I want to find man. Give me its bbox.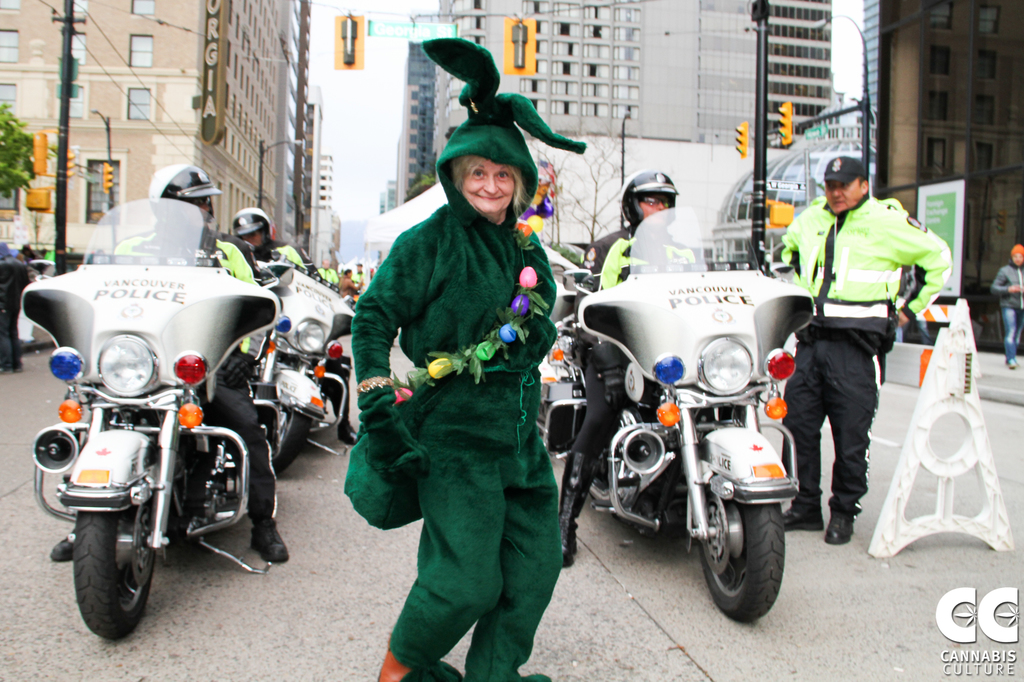
bbox(40, 155, 291, 567).
